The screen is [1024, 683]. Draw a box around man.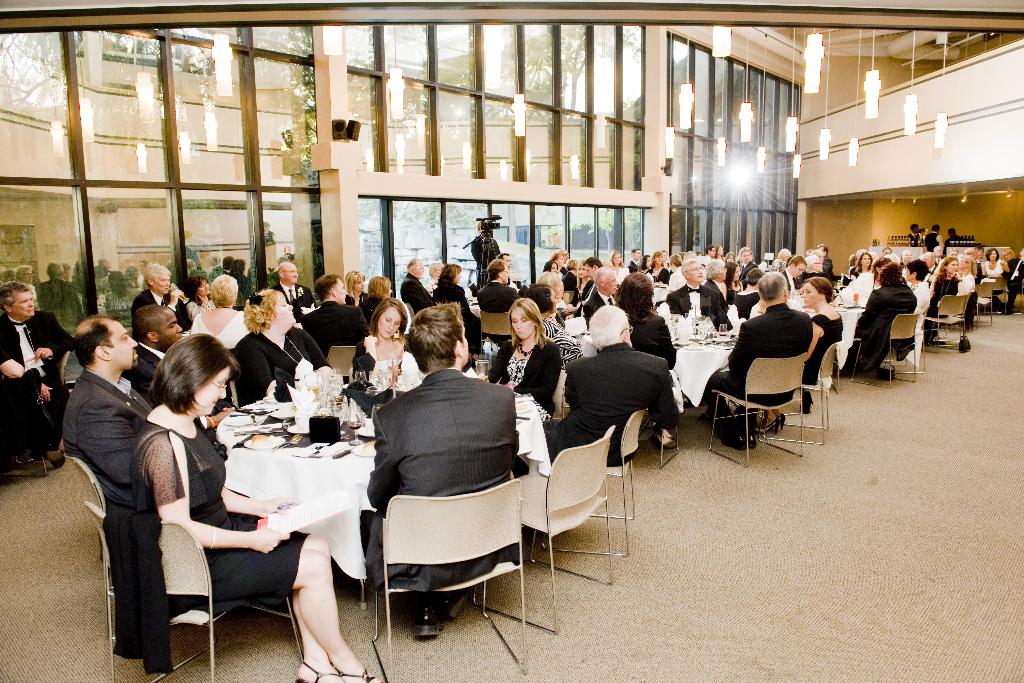
582,264,616,330.
